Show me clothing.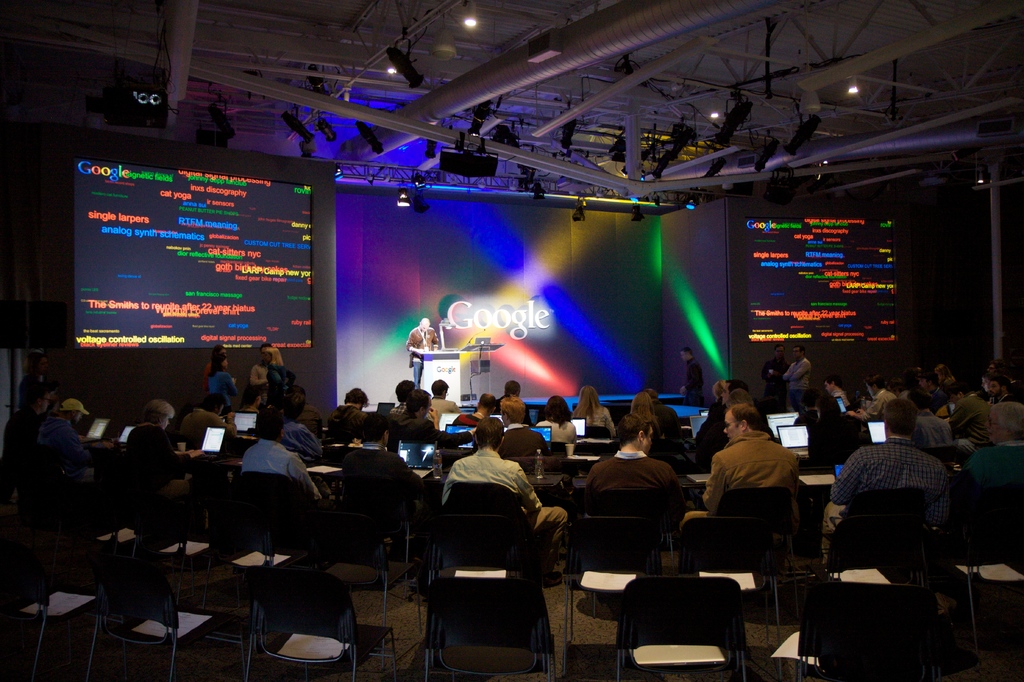
clothing is here: 673/425/803/583.
